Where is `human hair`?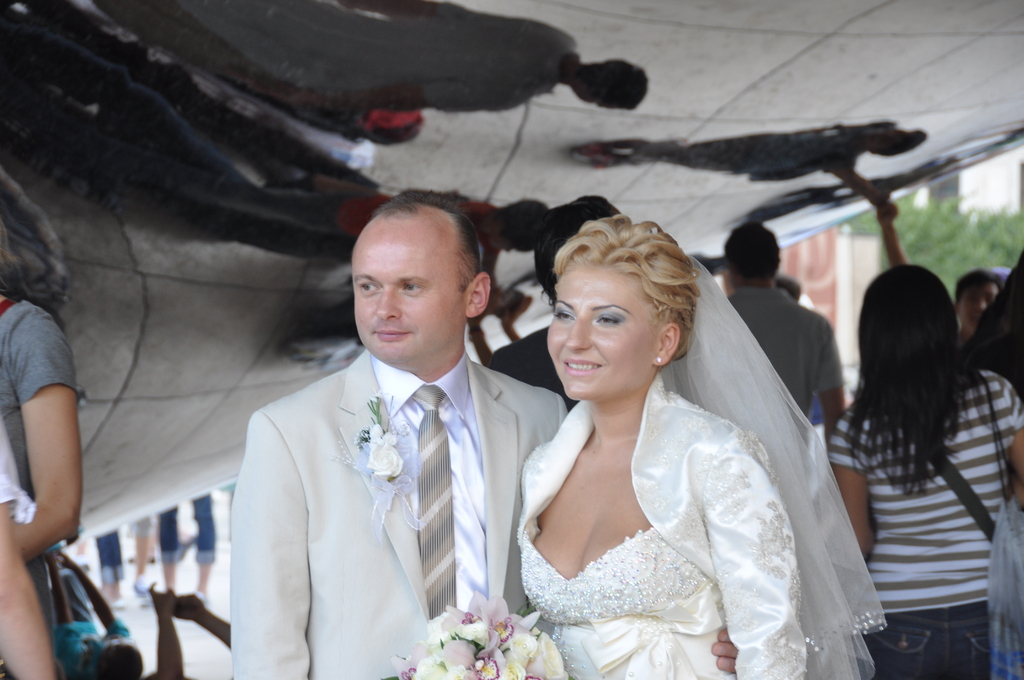
(x1=536, y1=193, x2=623, y2=305).
